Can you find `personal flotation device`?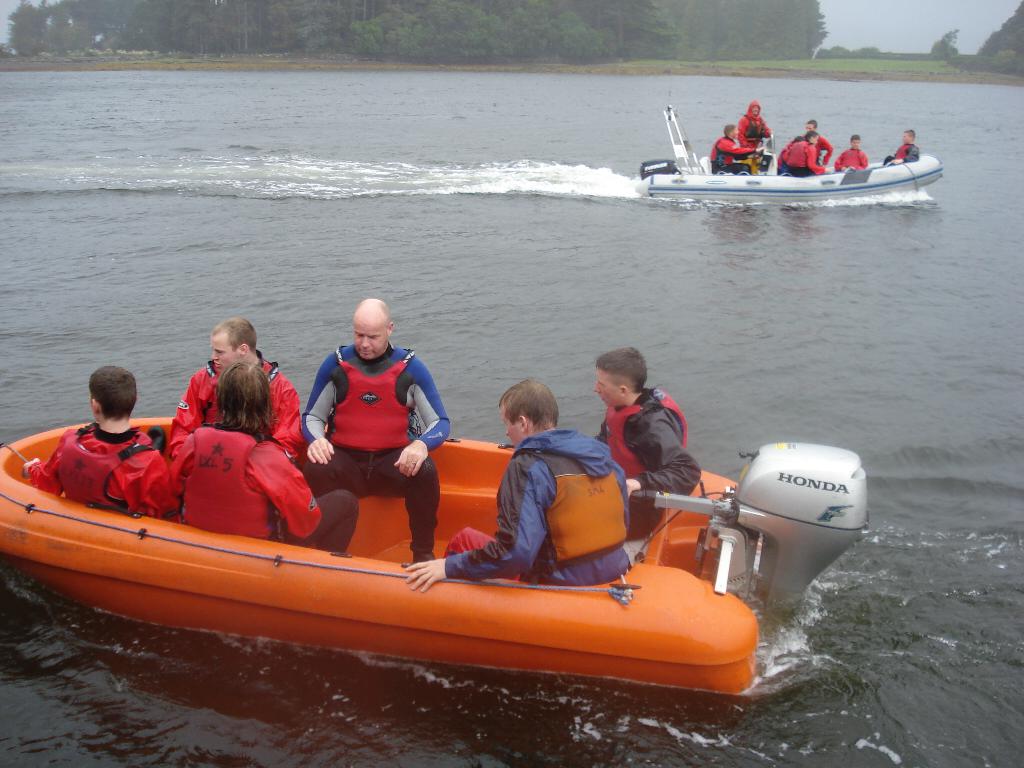
Yes, bounding box: 322 335 423 460.
